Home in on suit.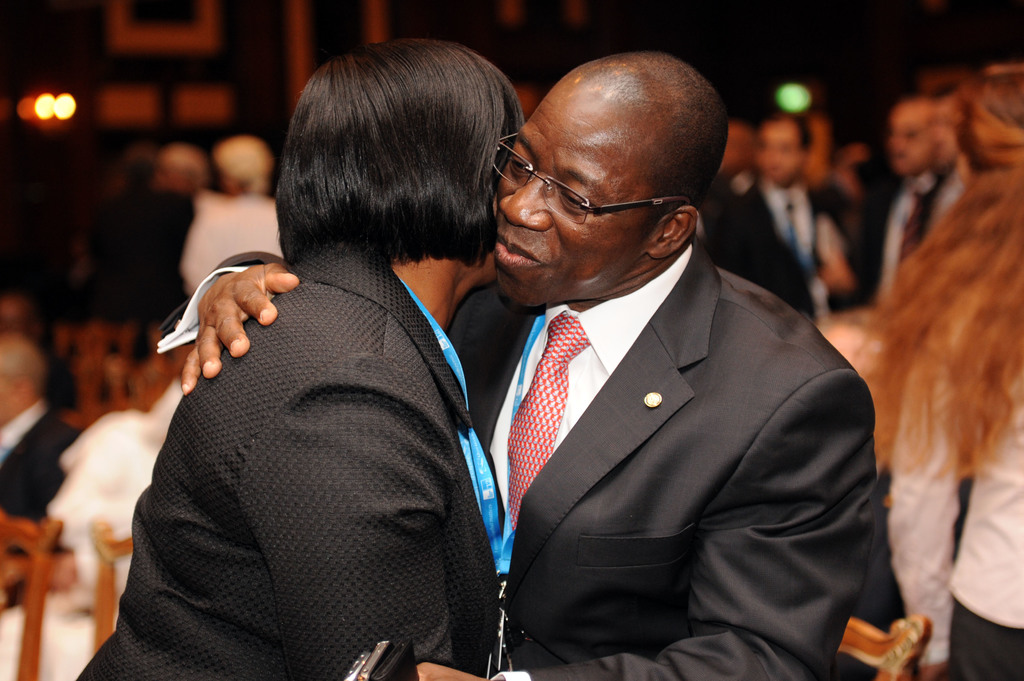
Homed in at box(860, 171, 945, 297).
